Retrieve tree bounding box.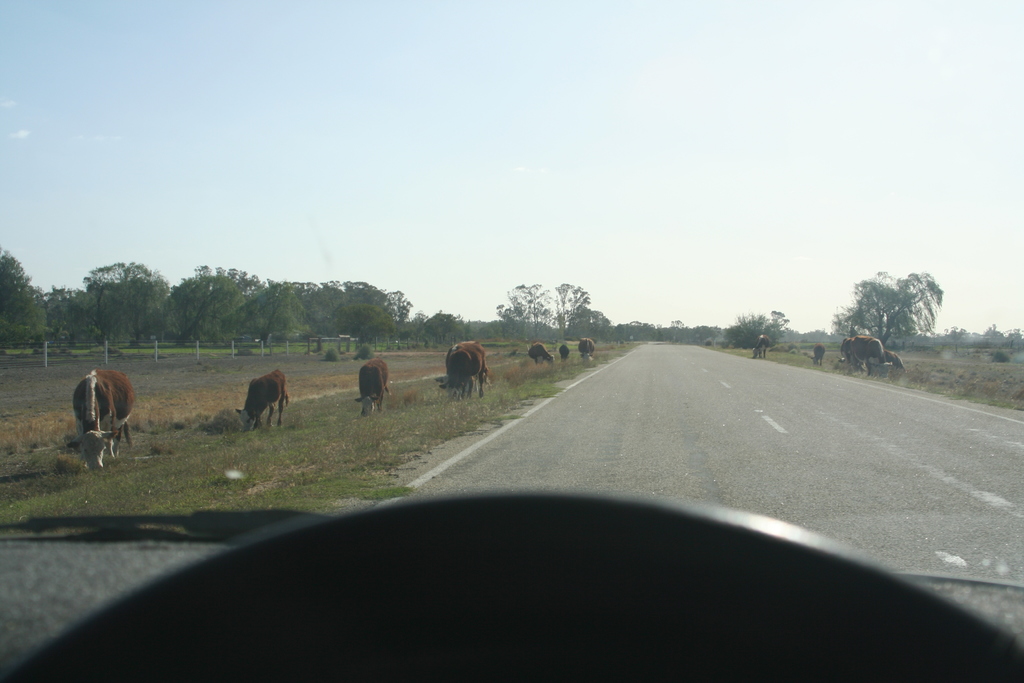
Bounding box: 86,268,169,345.
